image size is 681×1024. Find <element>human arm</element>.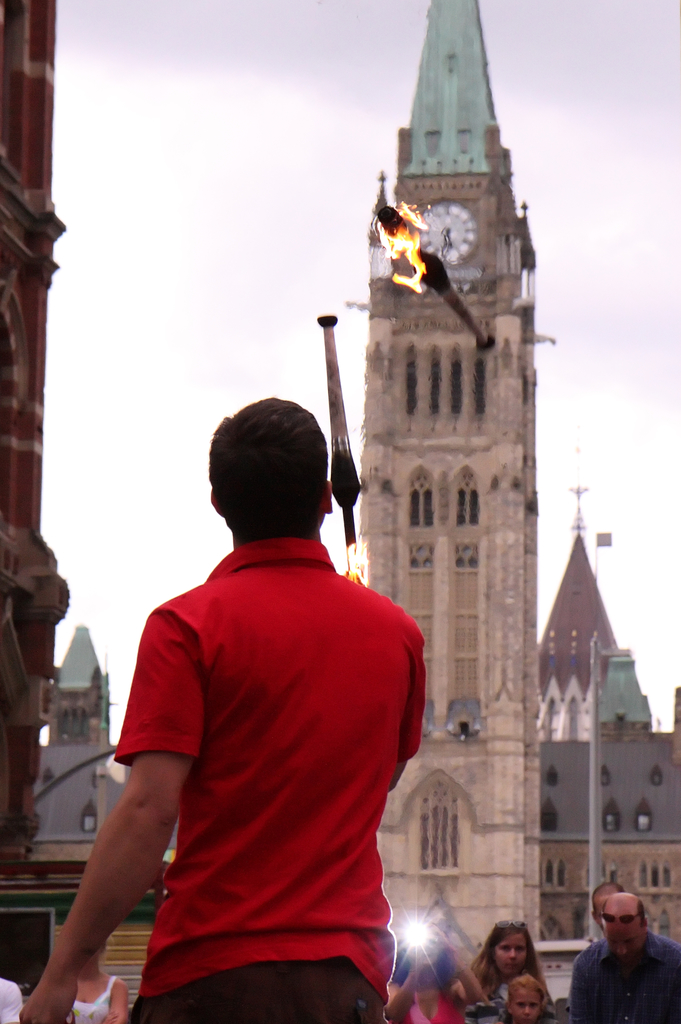
[364, 932, 428, 1021].
